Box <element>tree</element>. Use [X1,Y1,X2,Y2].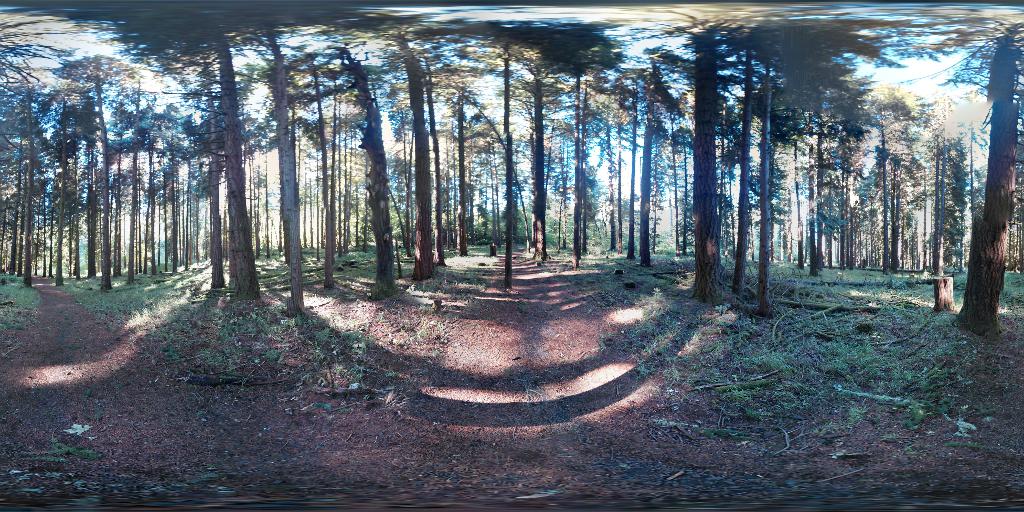
[927,84,1021,333].
